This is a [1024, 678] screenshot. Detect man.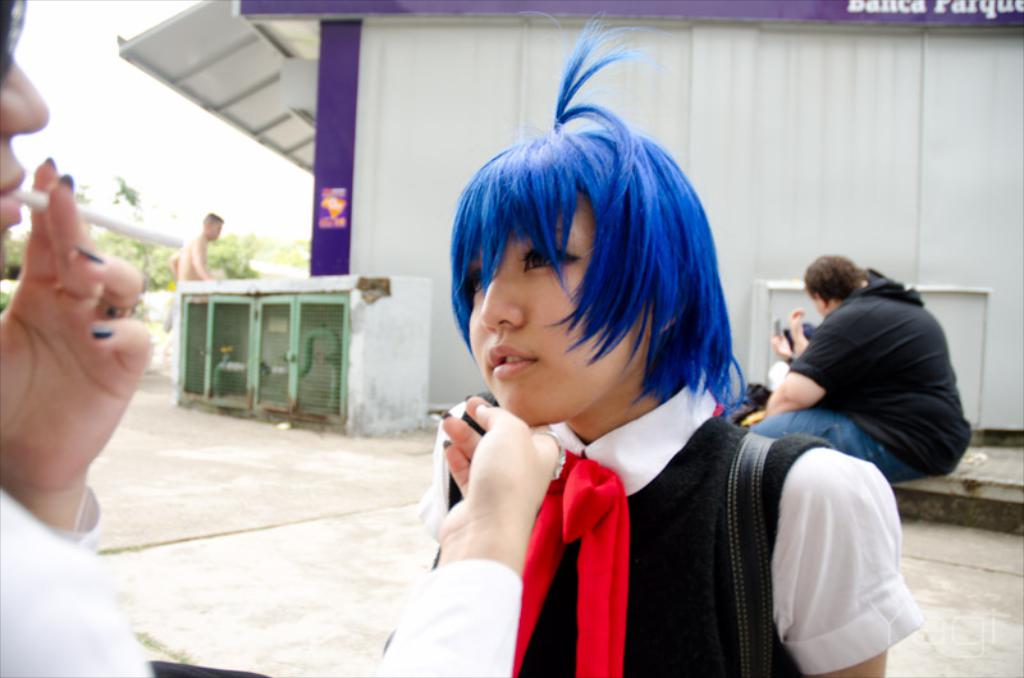
box=[732, 244, 987, 558].
